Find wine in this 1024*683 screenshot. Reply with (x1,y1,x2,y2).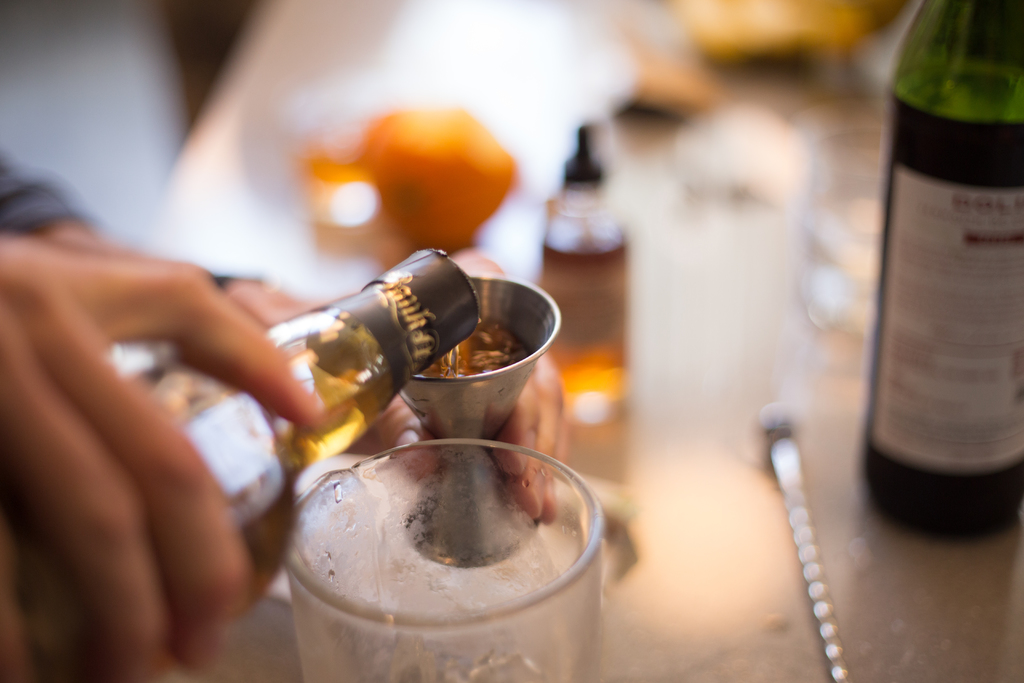
(0,244,493,682).
